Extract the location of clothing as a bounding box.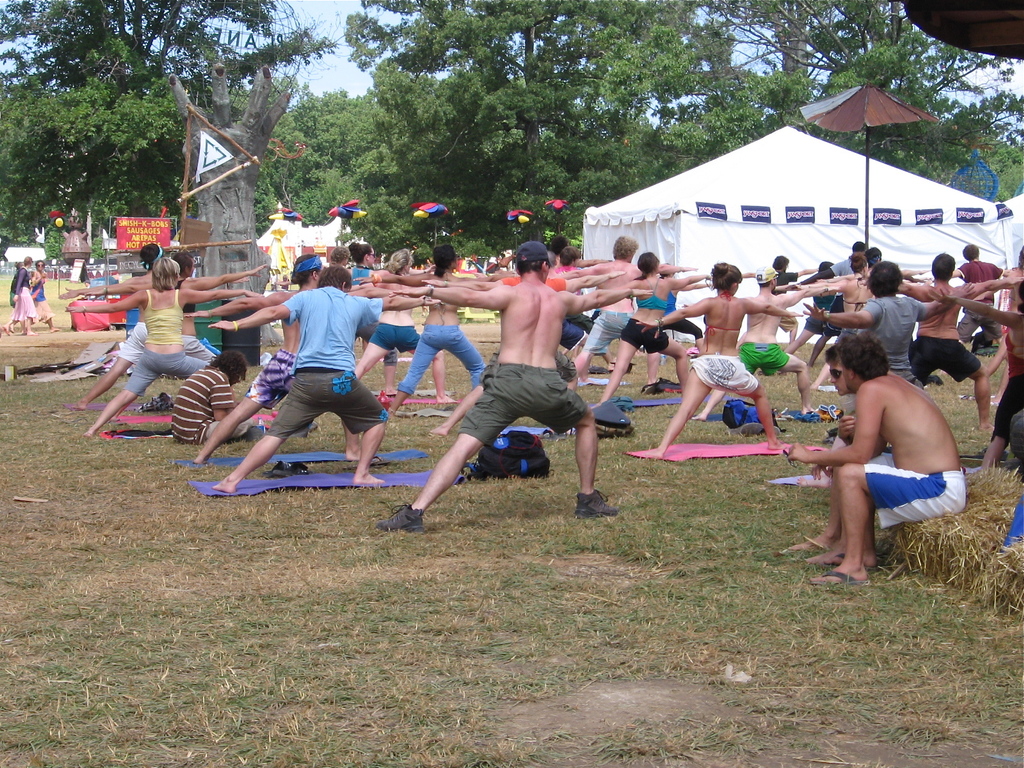
126, 273, 211, 399.
